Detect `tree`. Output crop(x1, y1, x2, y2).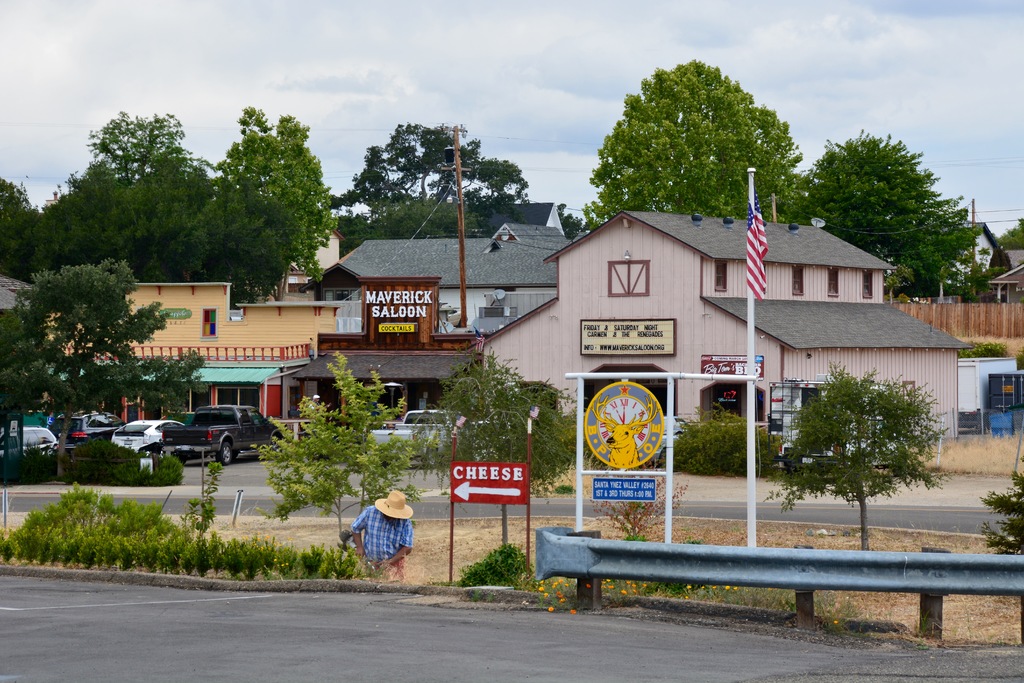
crop(790, 133, 993, 304).
